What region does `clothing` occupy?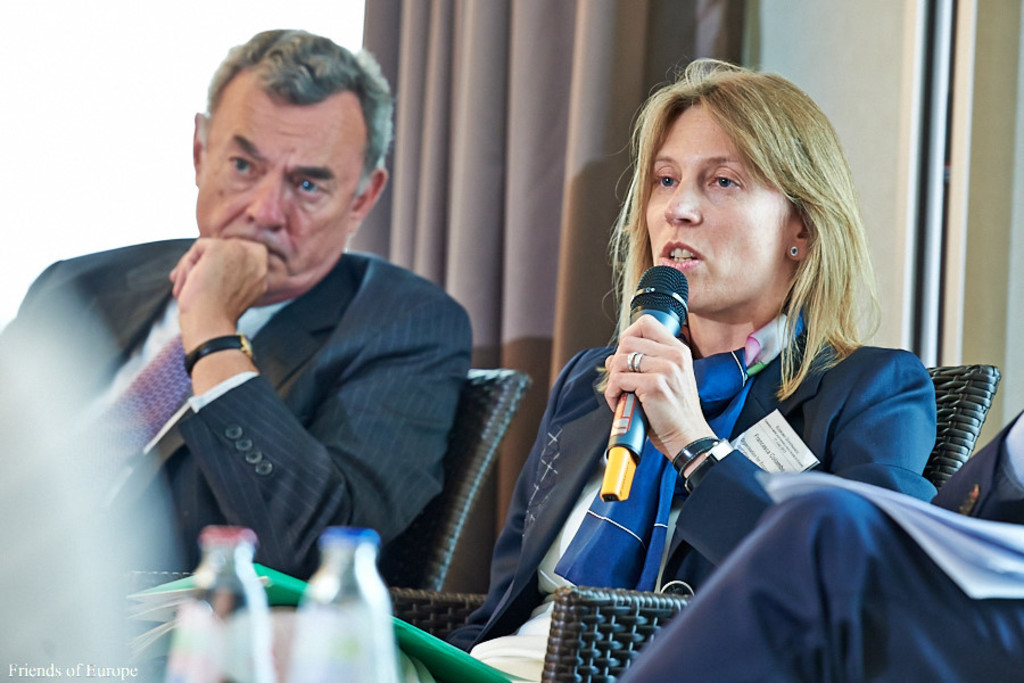
crop(3, 233, 461, 682).
